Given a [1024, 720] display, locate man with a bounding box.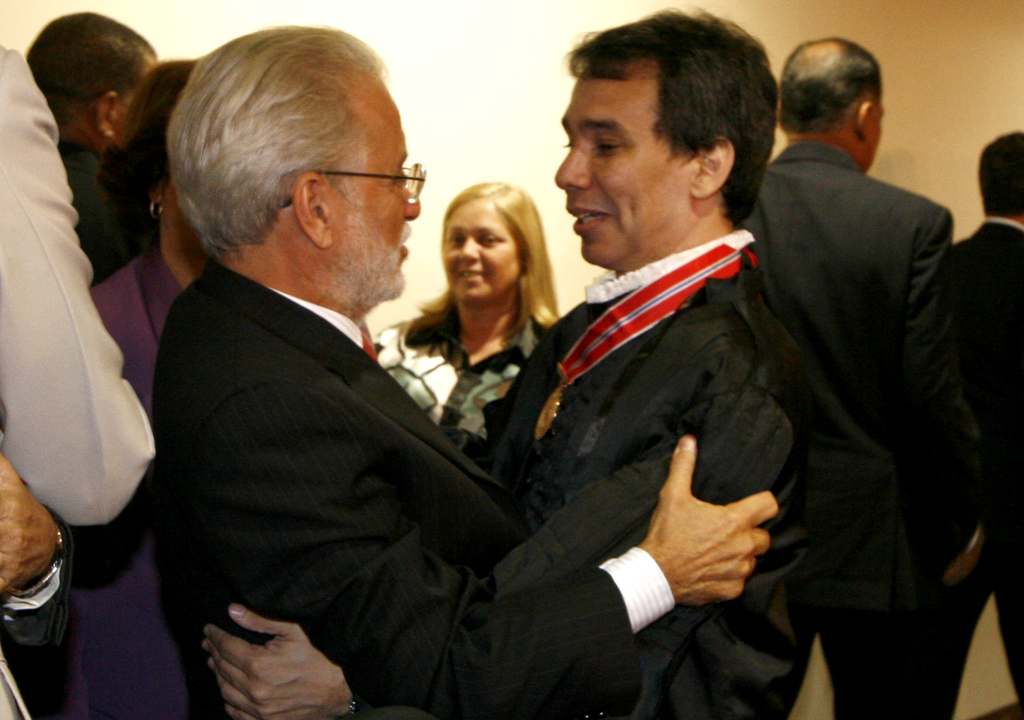
Located: 0:38:158:532.
